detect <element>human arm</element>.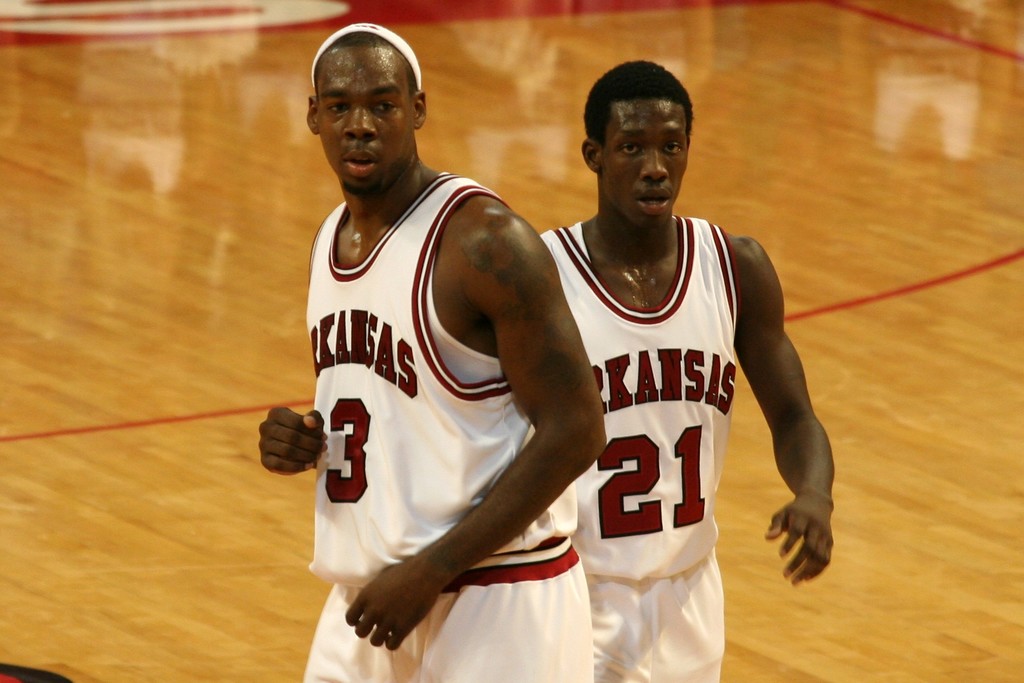
Detected at bbox=[349, 213, 612, 652].
